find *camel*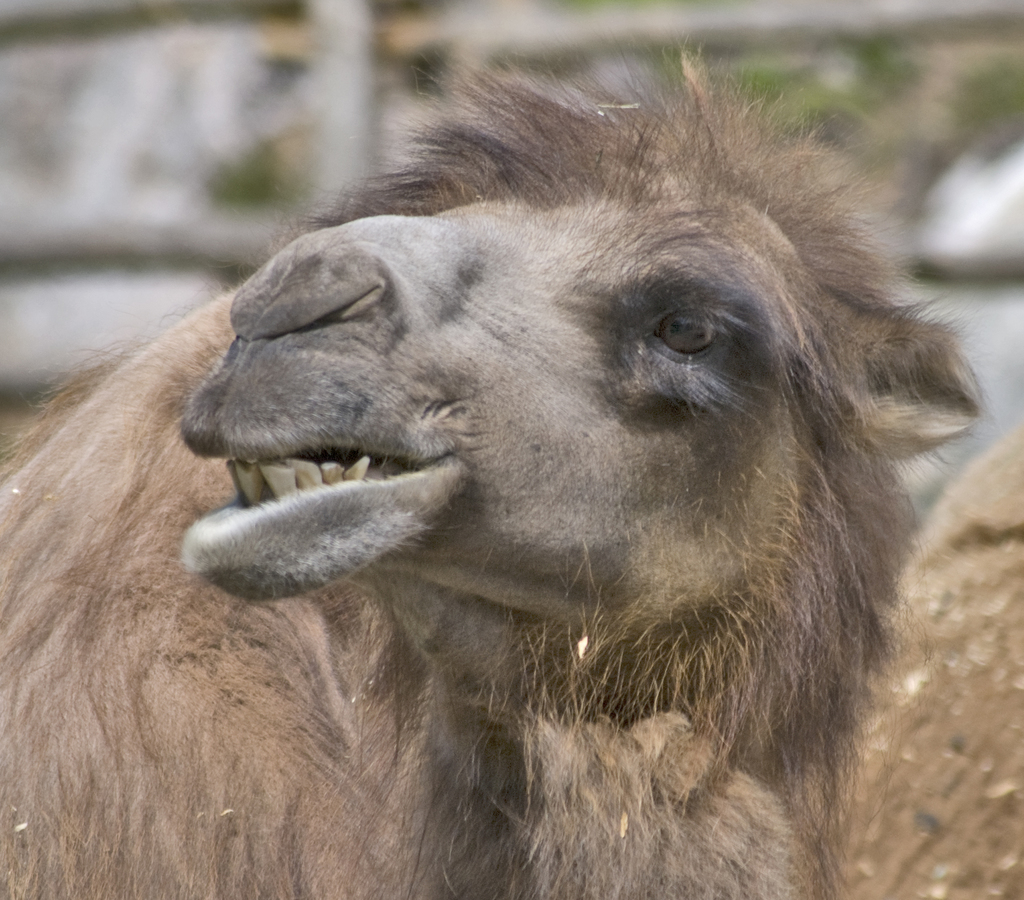
region(1, 24, 992, 899)
